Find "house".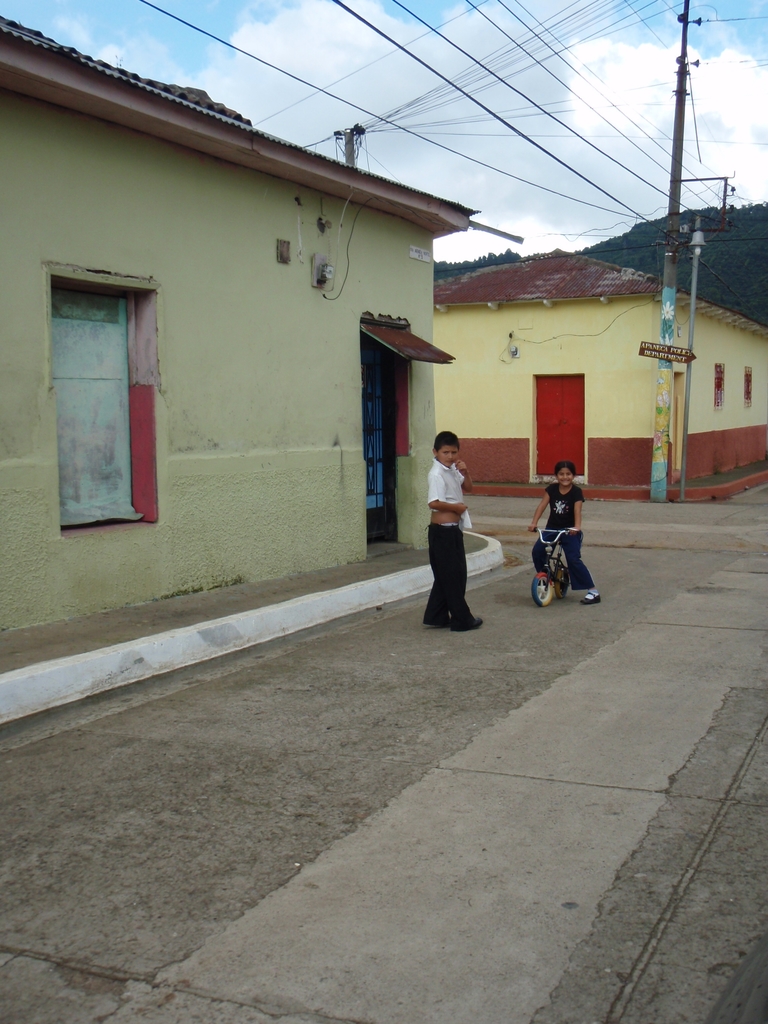
detection(0, 10, 518, 636).
